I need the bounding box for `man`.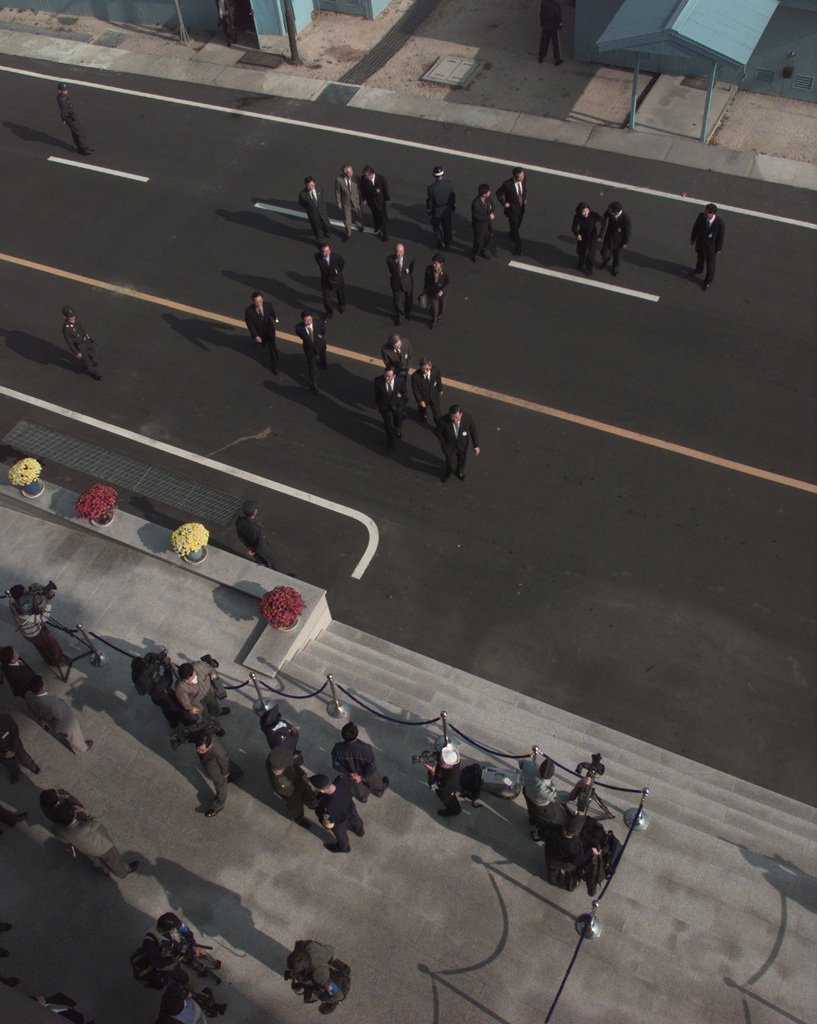
Here it is: <box>157,985,216,1023</box>.
